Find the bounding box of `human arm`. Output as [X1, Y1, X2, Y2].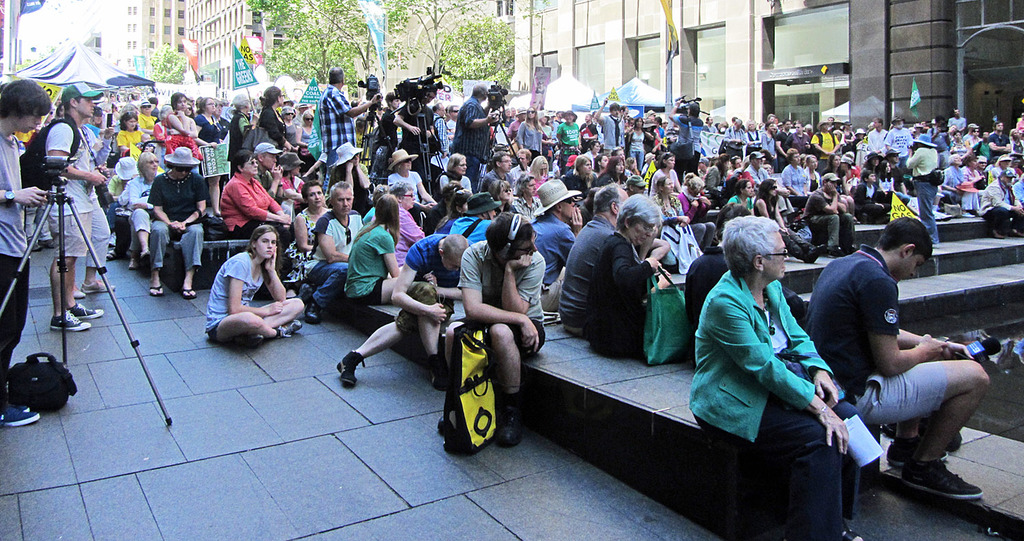
[900, 328, 976, 359].
